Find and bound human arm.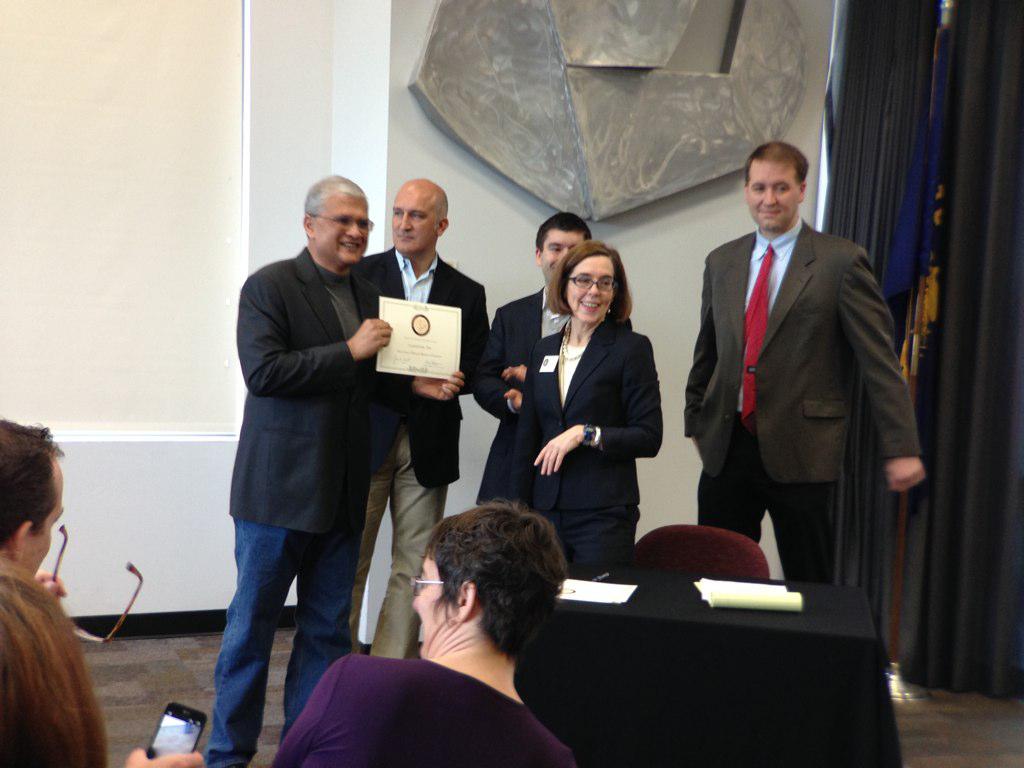
Bound: 231 265 399 400.
